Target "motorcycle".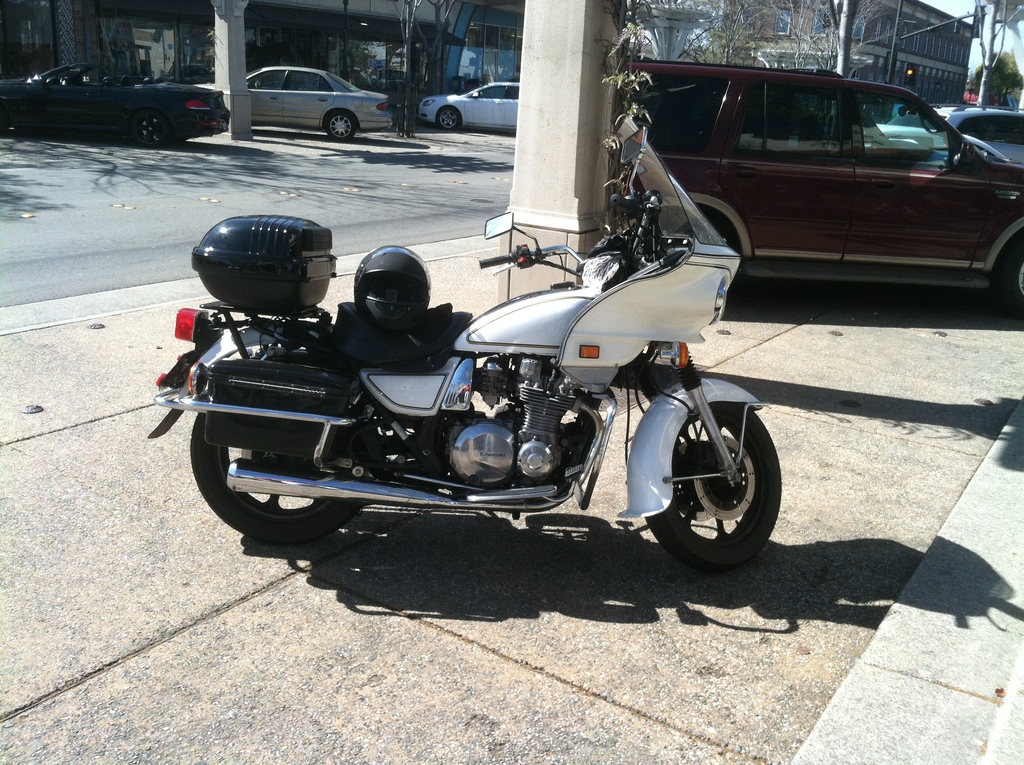
Target region: select_region(147, 117, 783, 574).
